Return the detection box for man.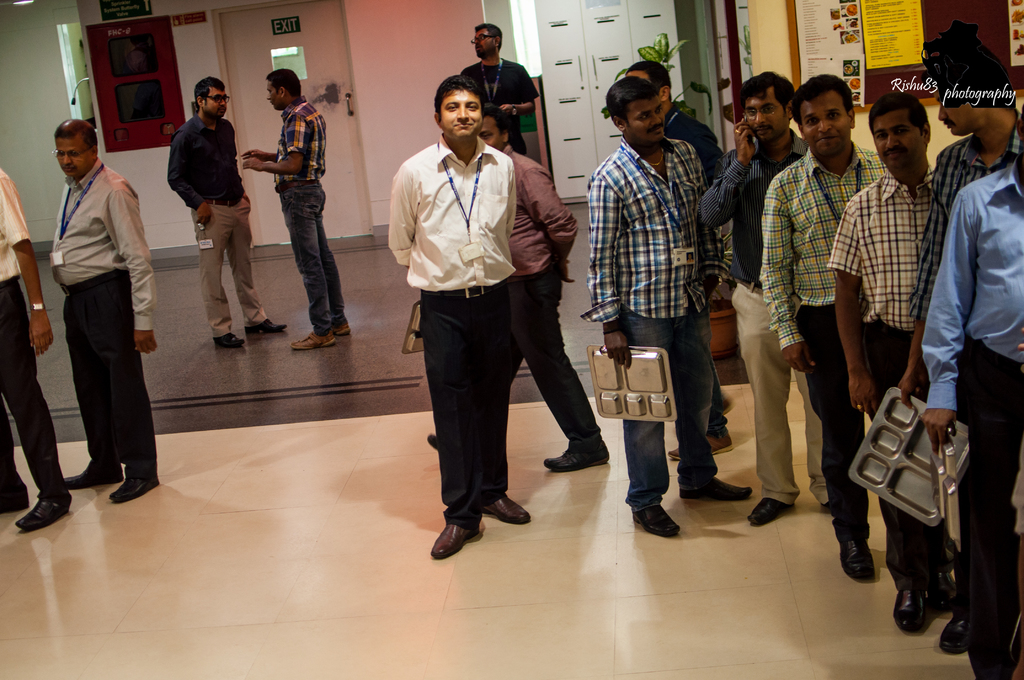
<box>620,61,721,462</box>.
